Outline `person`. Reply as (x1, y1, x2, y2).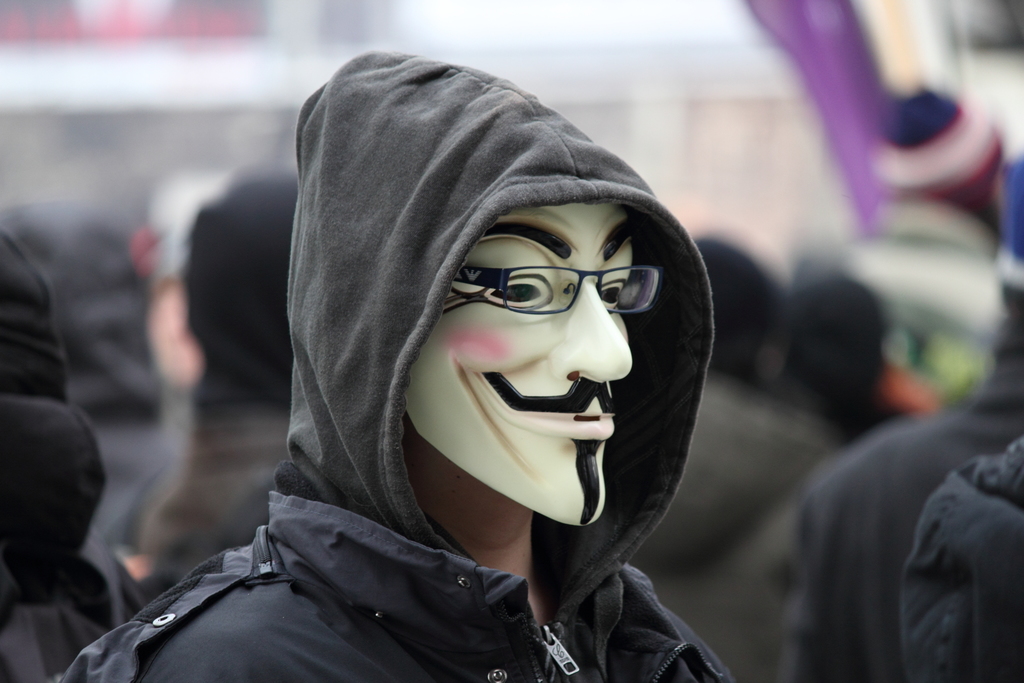
(37, 47, 740, 682).
